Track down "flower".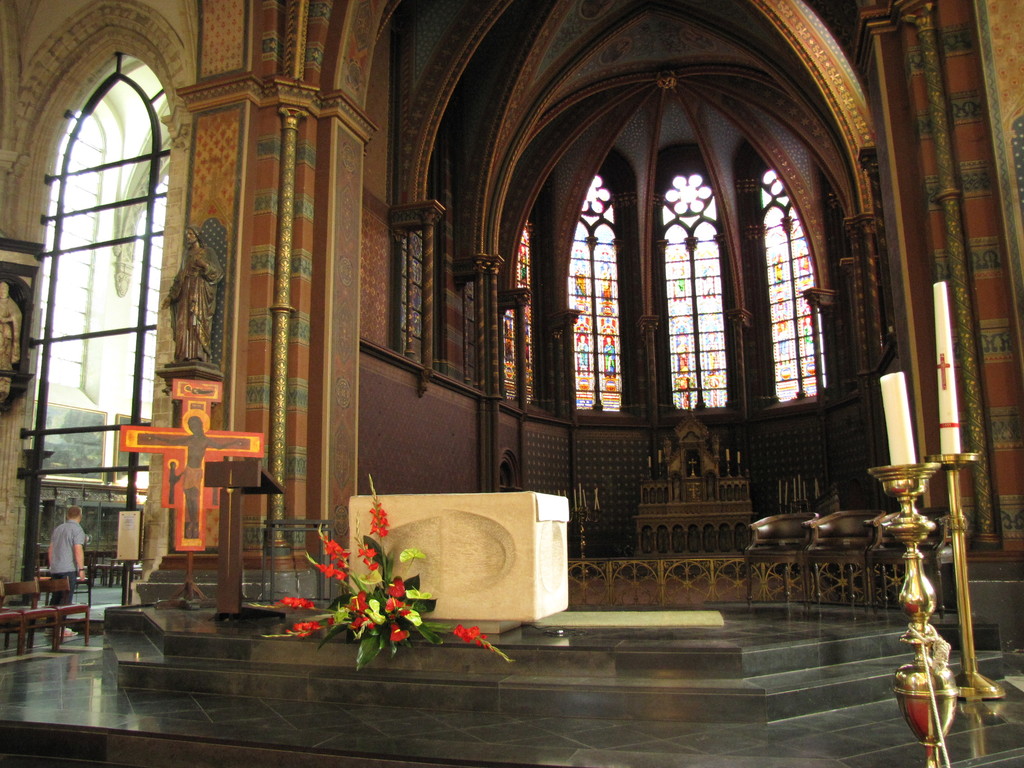
Tracked to <bbox>385, 596, 406, 613</bbox>.
